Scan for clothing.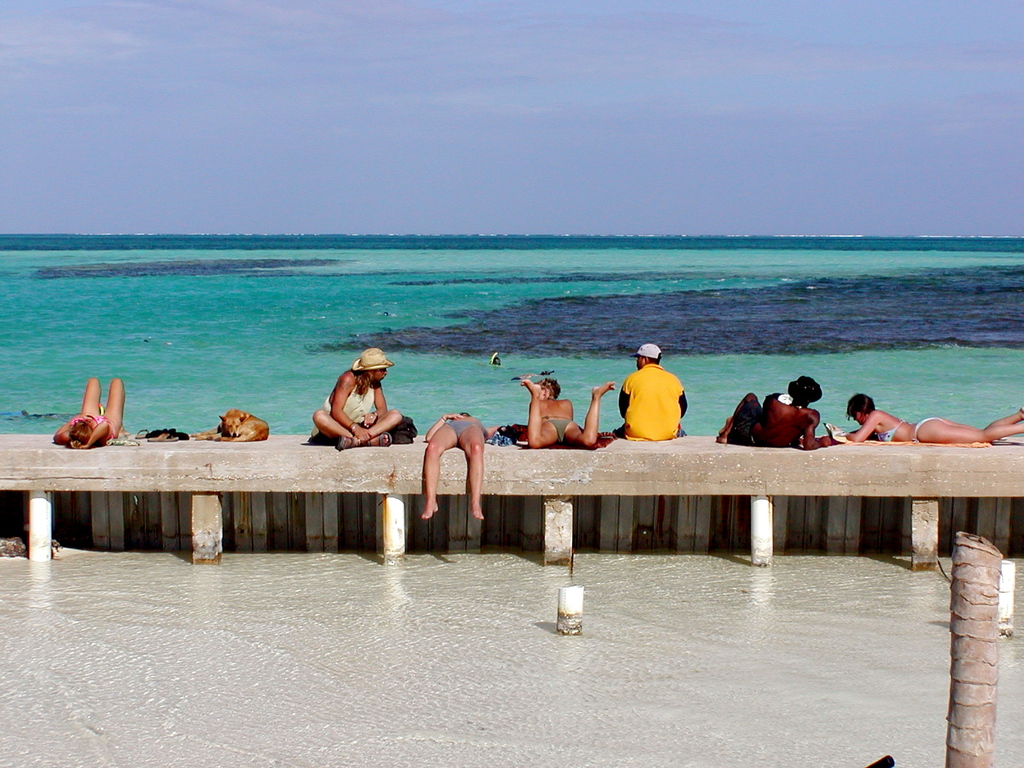
Scan result: [x1=914, y1=415, x2=940, y2=442].
